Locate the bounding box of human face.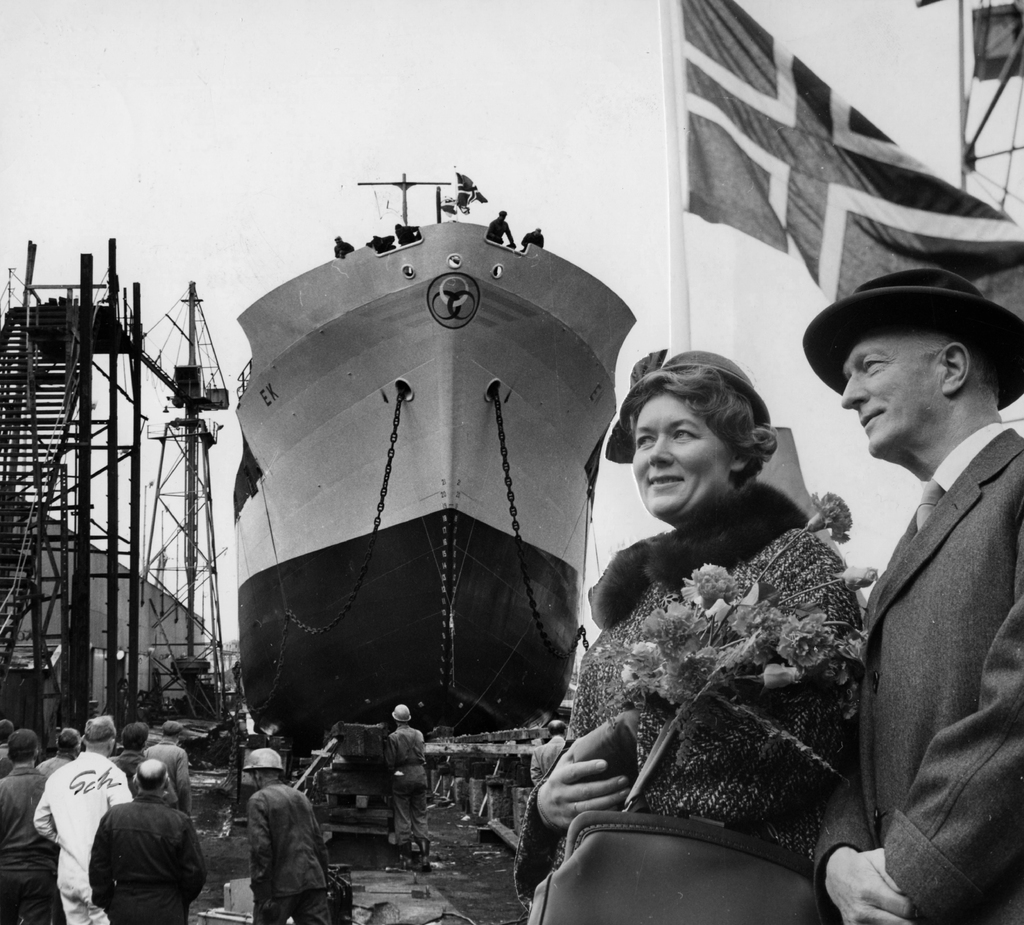
Bounding box: (left=631, top=392, right=732, bottom=517).
